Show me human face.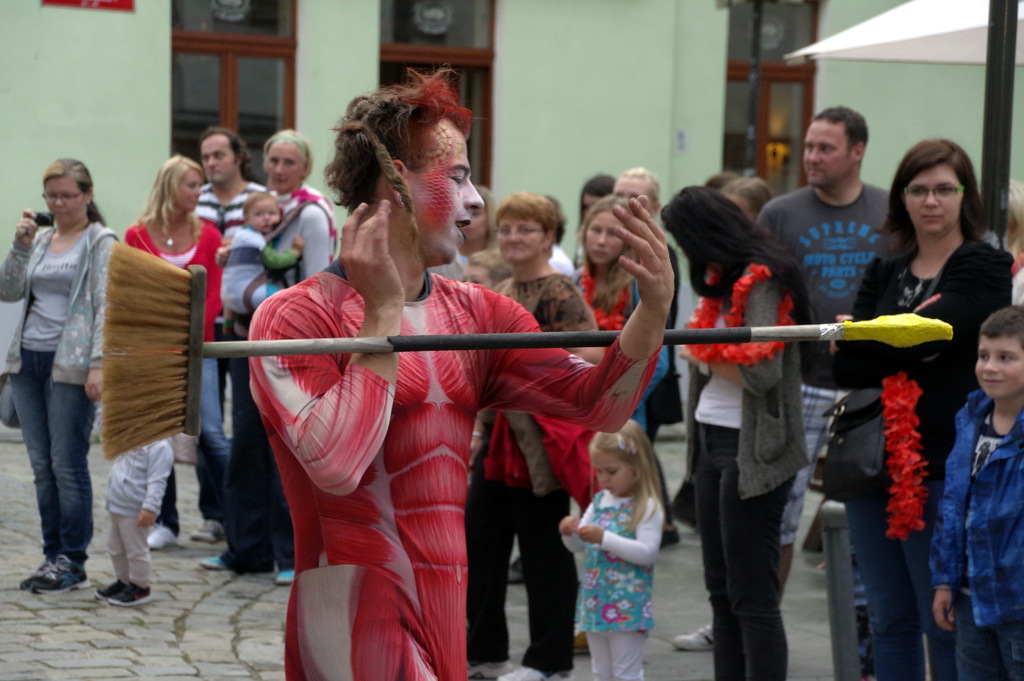
human face is here: (803, 124, 855, 184).
